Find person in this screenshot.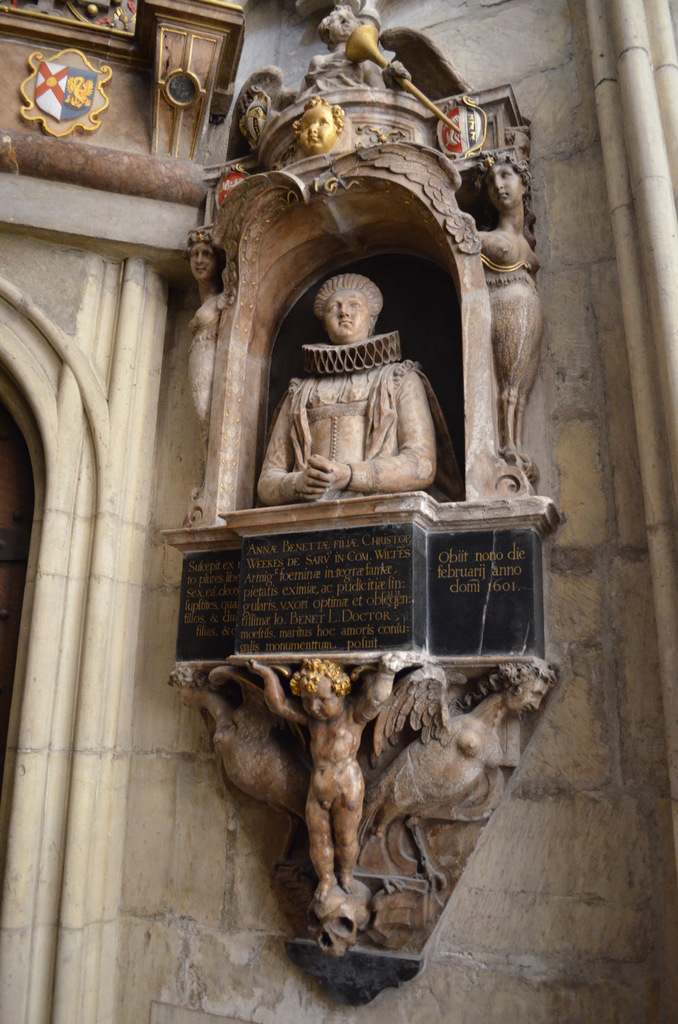
The bounding box for person is box=[255, 272, 436, 507].
